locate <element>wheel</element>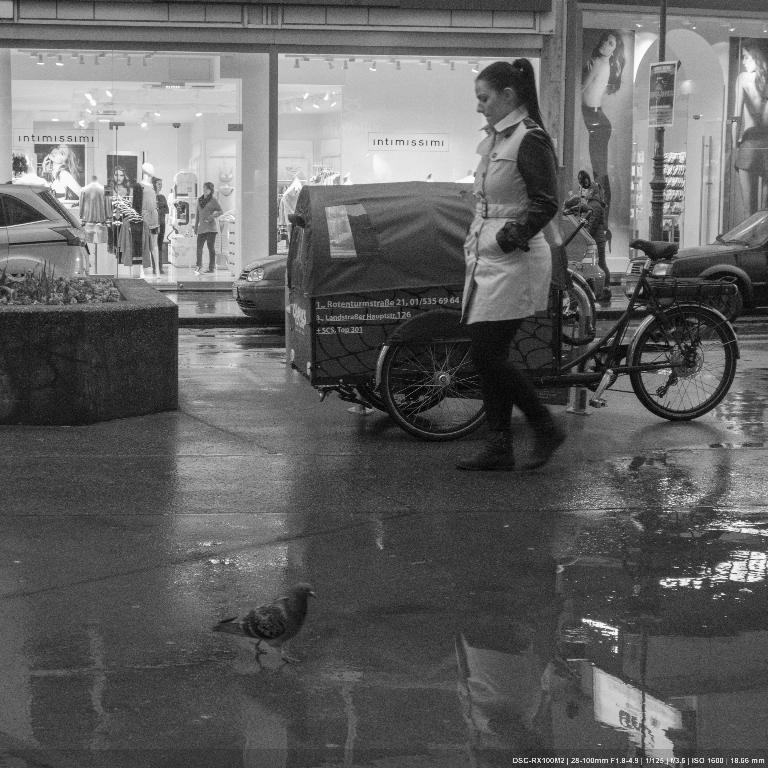
377 307 496 441
